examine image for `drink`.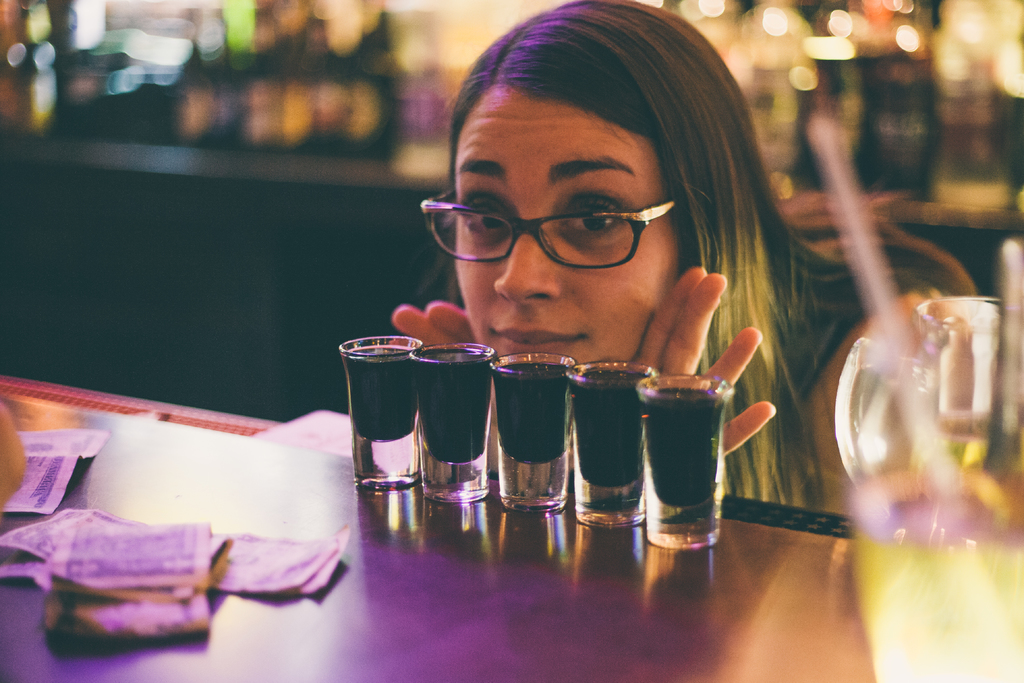
Examination result: <bbox>846, 513, 1021, 682</bbox>.
